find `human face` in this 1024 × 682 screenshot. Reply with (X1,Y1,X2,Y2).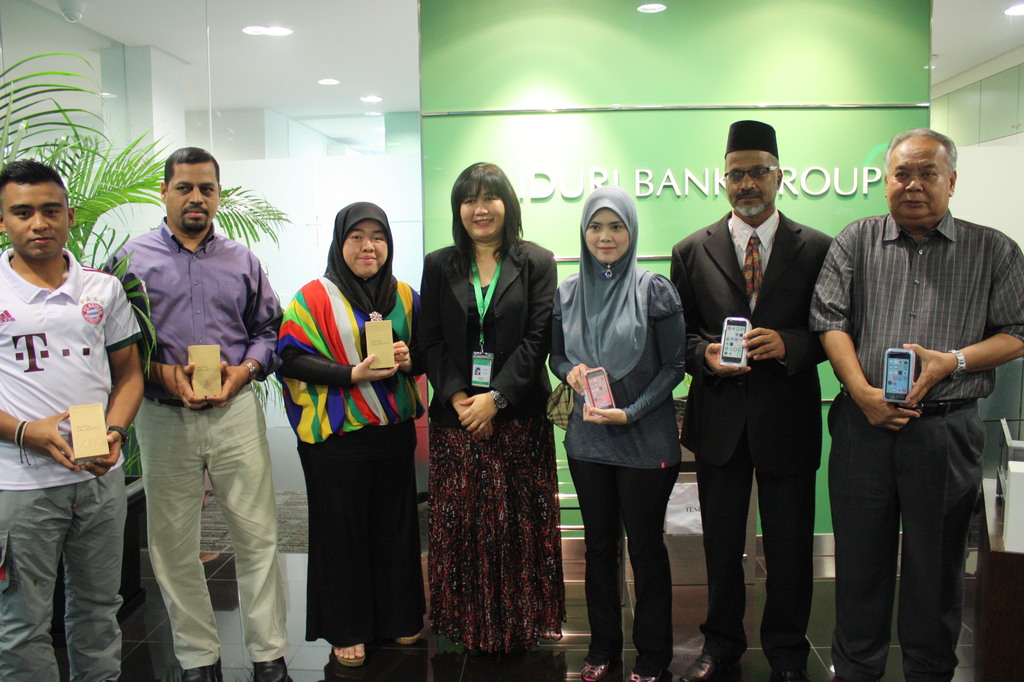
(462,181,503,242).
